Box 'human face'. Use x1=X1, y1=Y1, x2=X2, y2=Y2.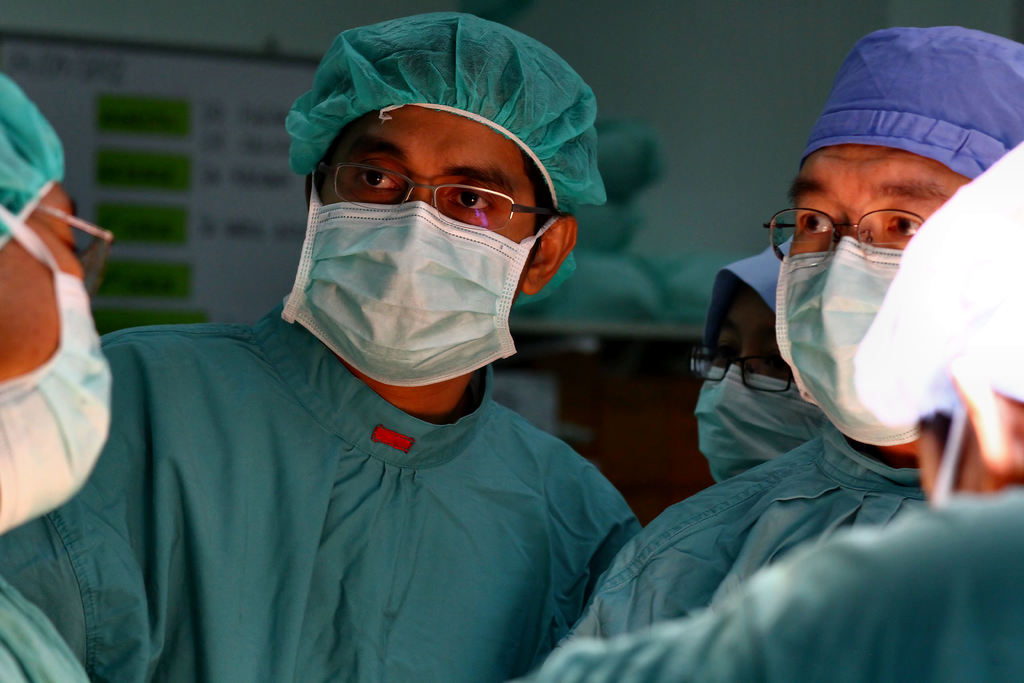
x1=783, y1=143, x2=972, y2=257.
